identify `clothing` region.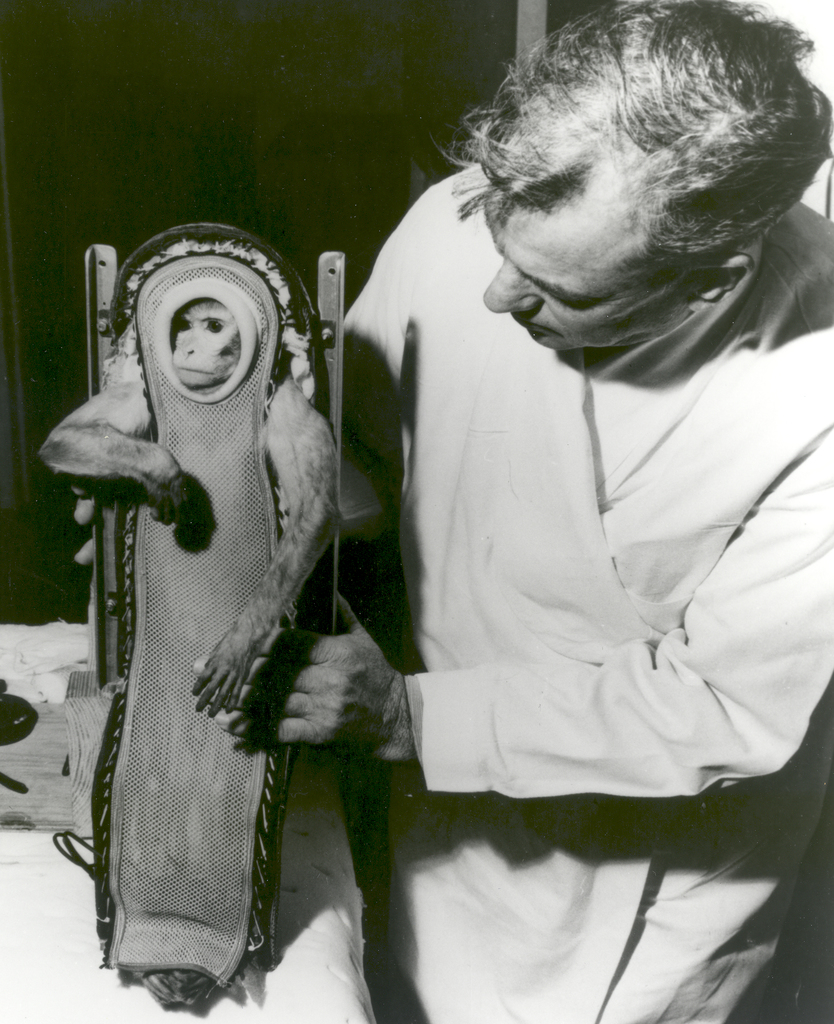
Region: bbox(323, 149, 833, 1023).
